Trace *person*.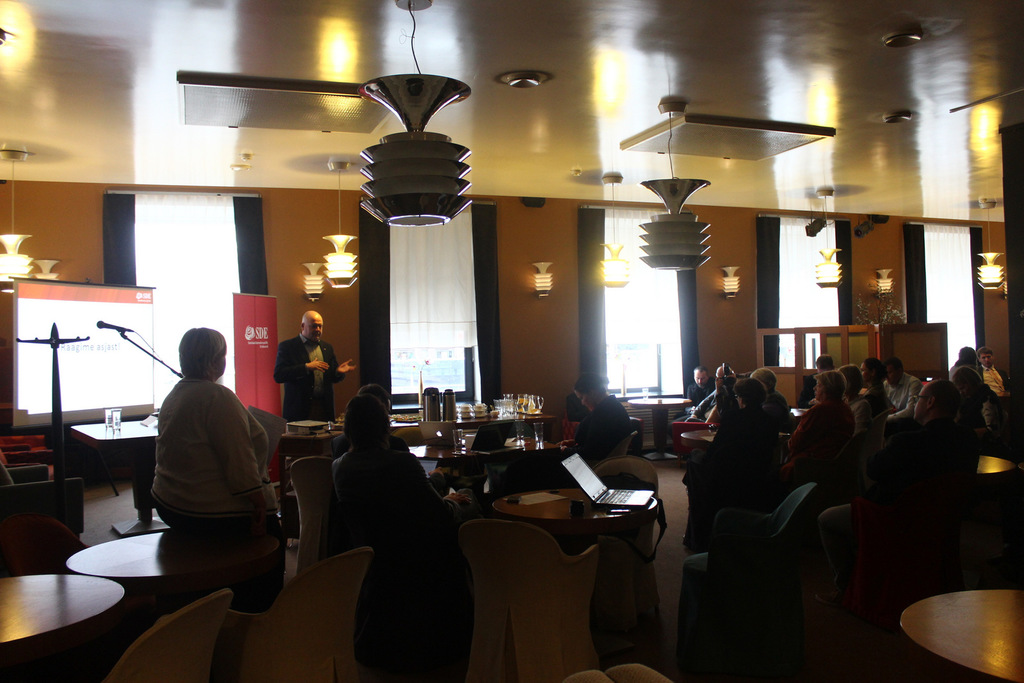
Traced to bbox=[857, 353, 895, 427].
